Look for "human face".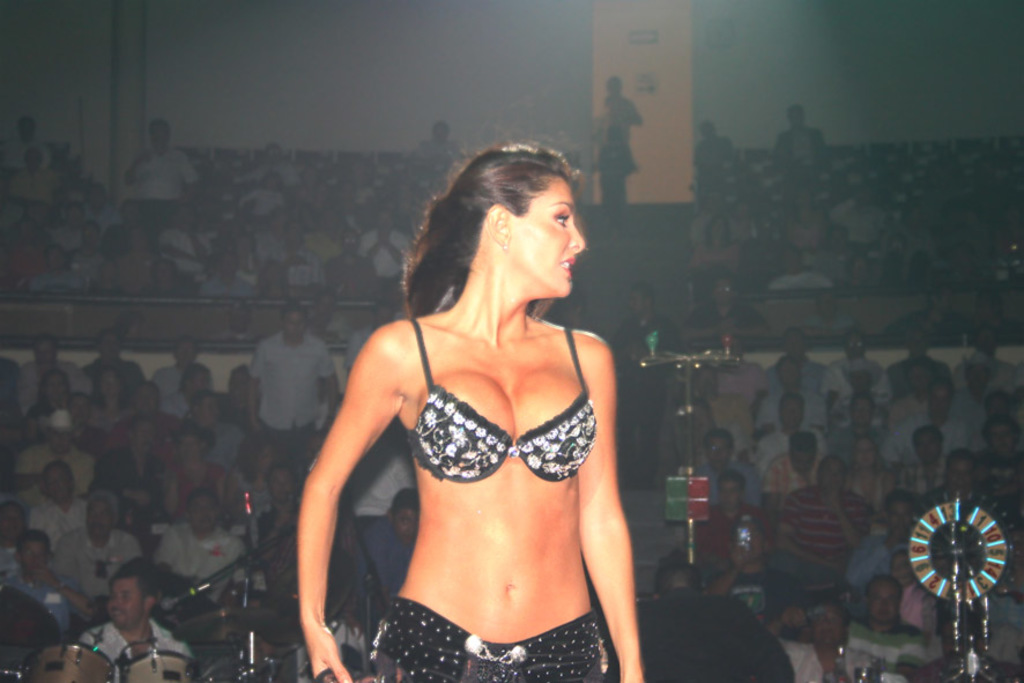
Found: select_region(867, 580, 903, 626).
